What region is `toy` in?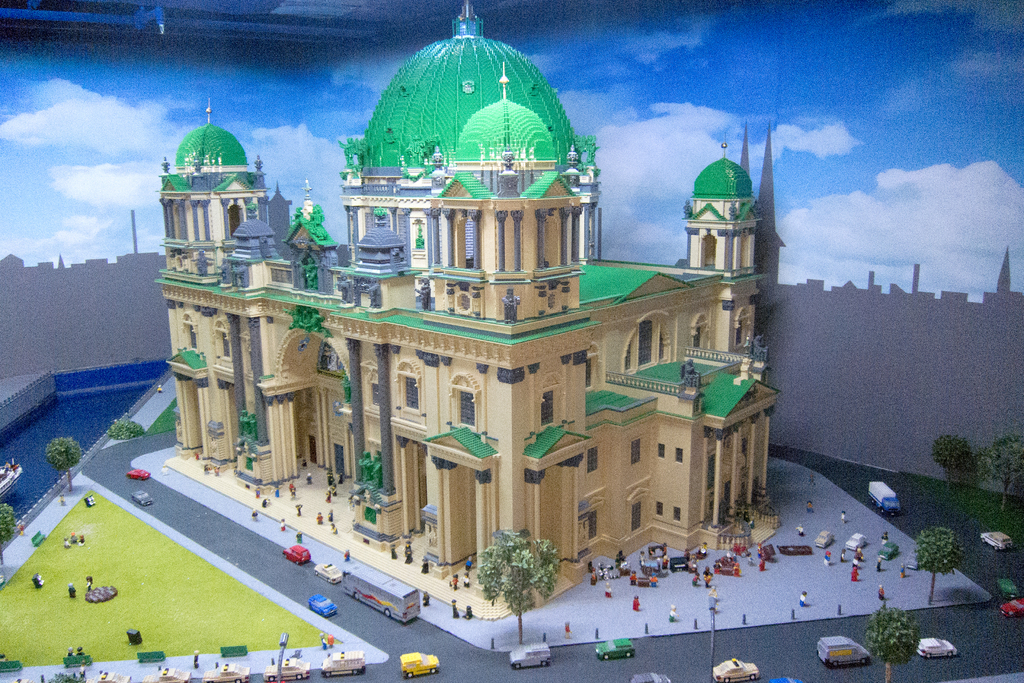
select_region(862, 613, 918, 682).
